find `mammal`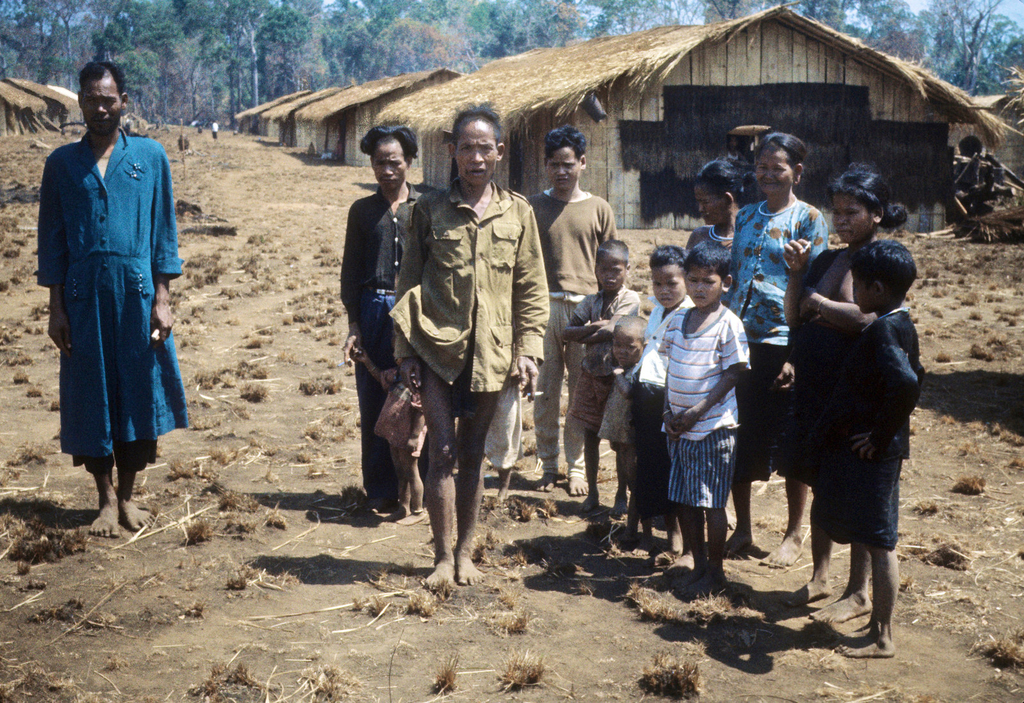
crop(778, 164, 911, 624)
